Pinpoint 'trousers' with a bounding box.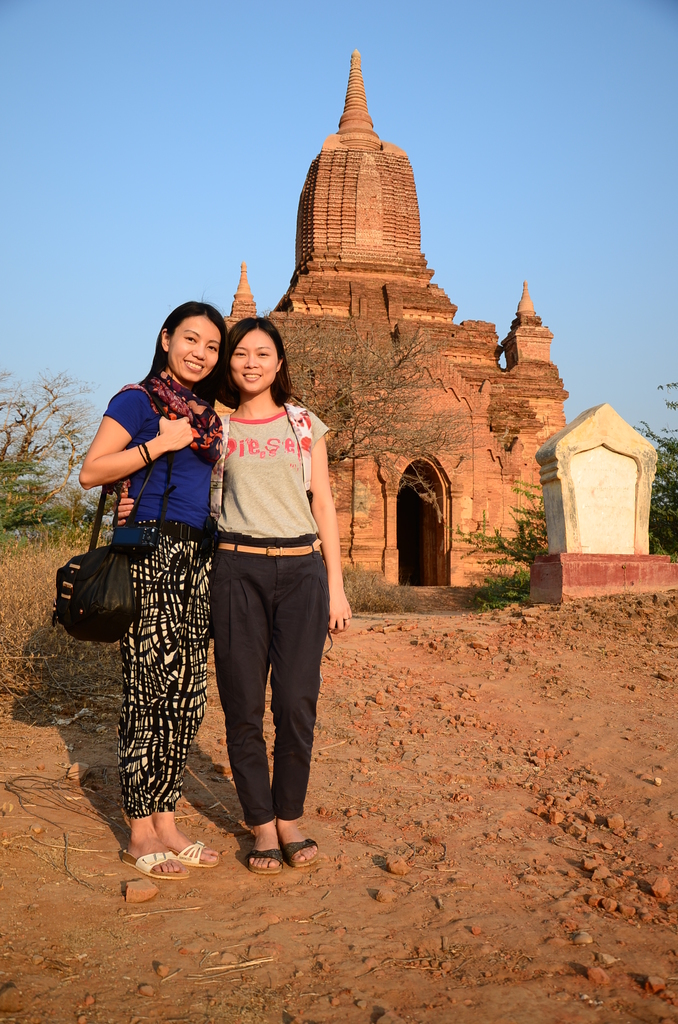
select_region(119, 517, 212, 820).
